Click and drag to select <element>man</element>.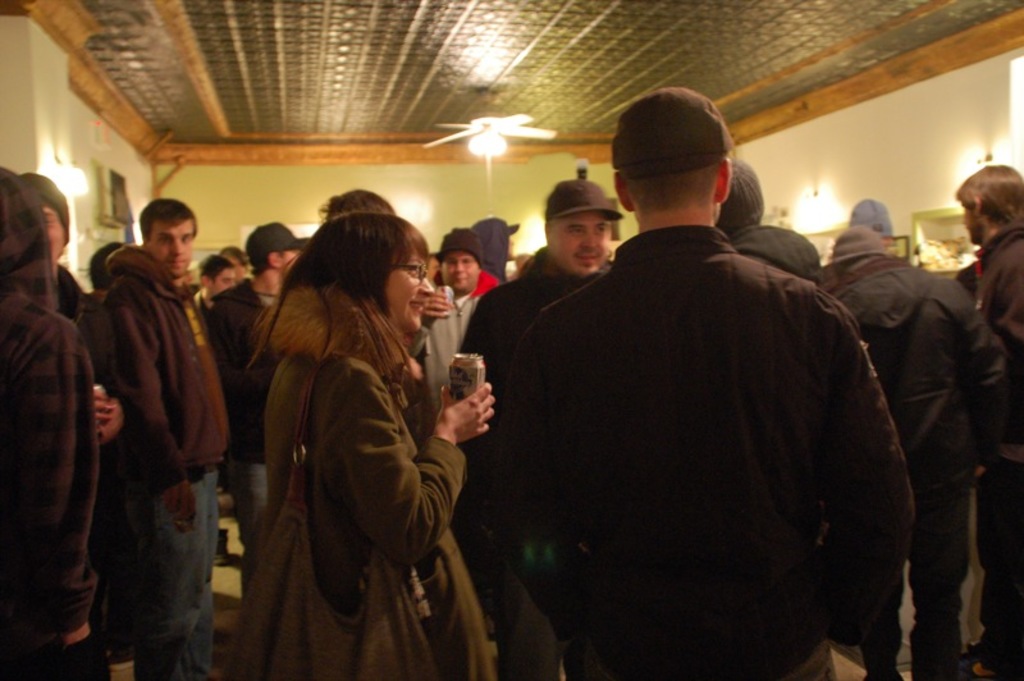
Selection: BBox(842, 205, 995, 673).
